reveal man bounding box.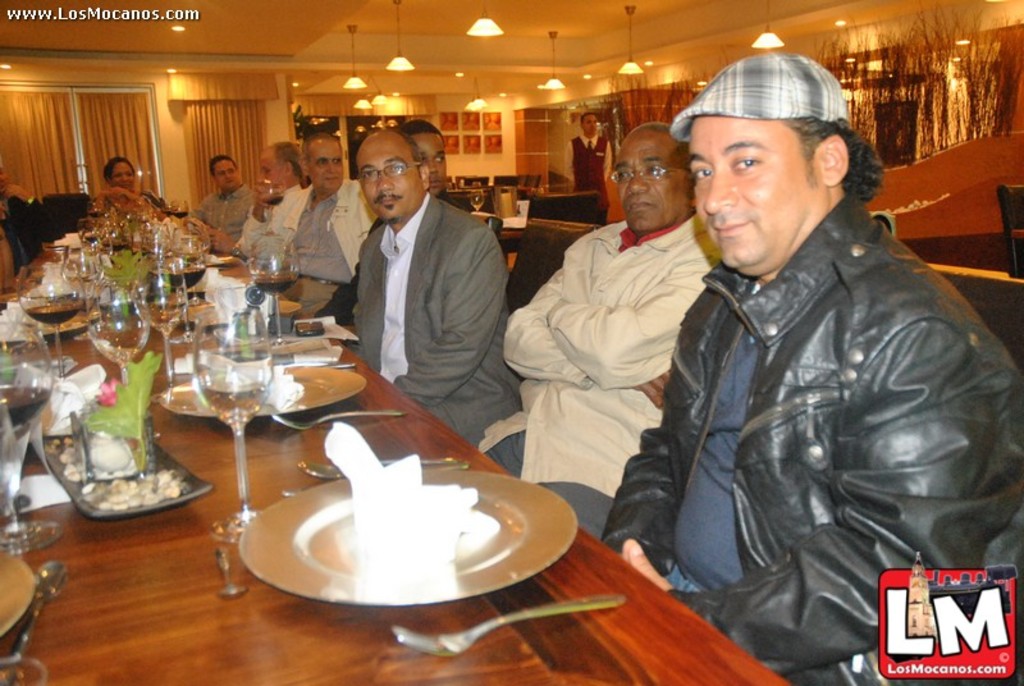
Revealed: [275, 133, 378, 316].
